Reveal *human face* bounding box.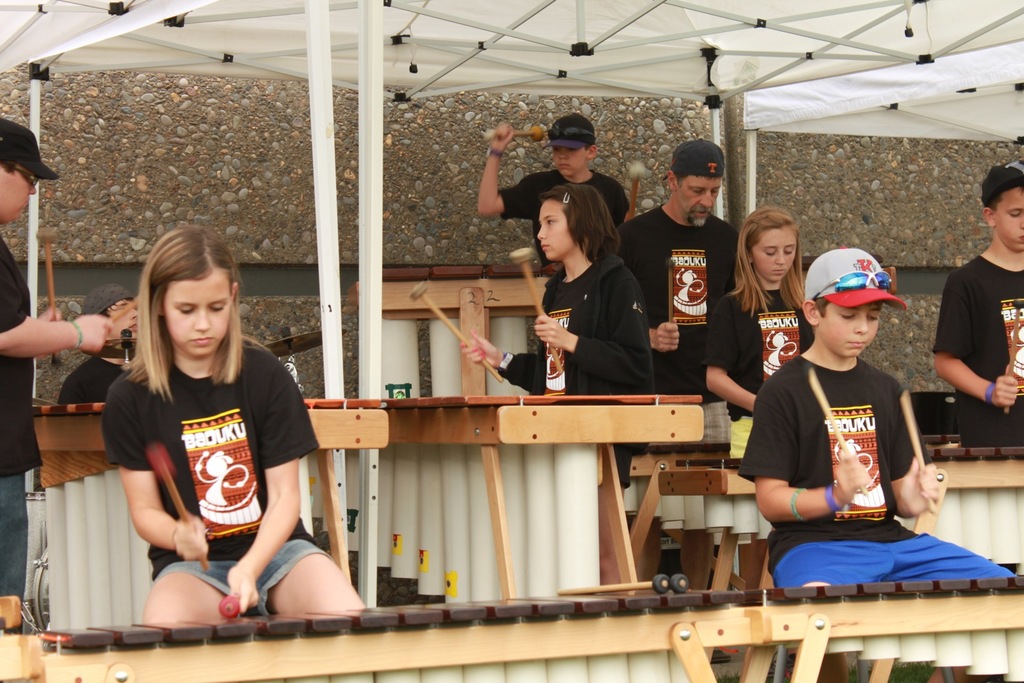
Revealed: Rect(995, 182, 1023, 252).
